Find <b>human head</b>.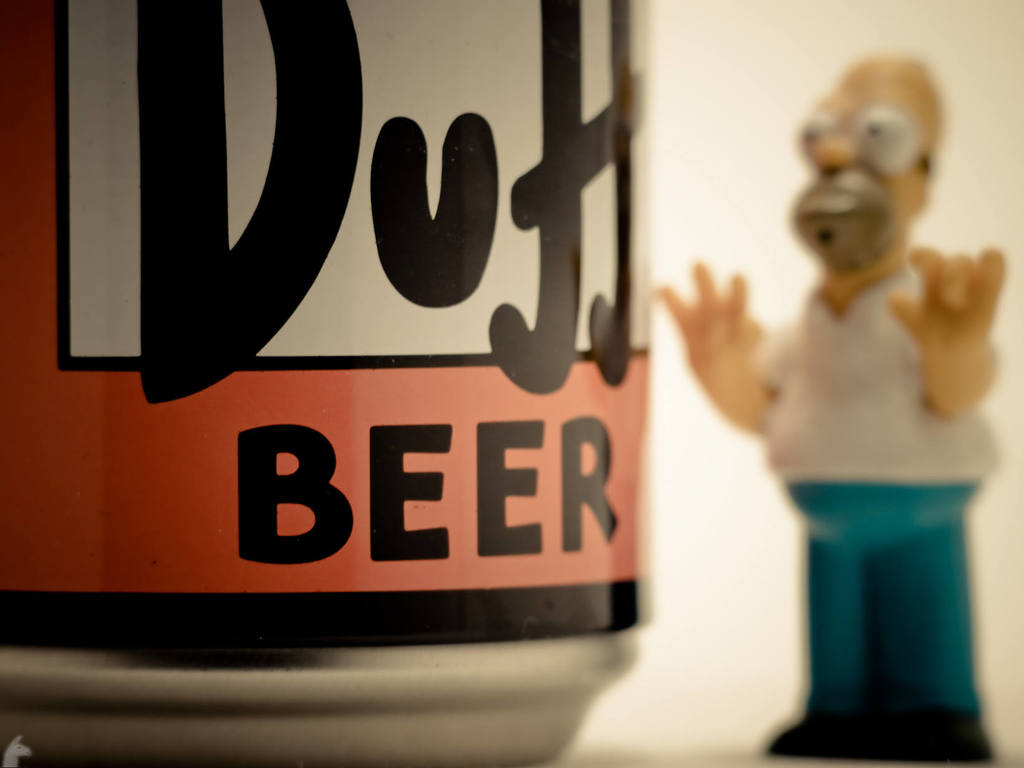
{"left": 785, "top": 42, "right": 950, "bottom": 282}.
